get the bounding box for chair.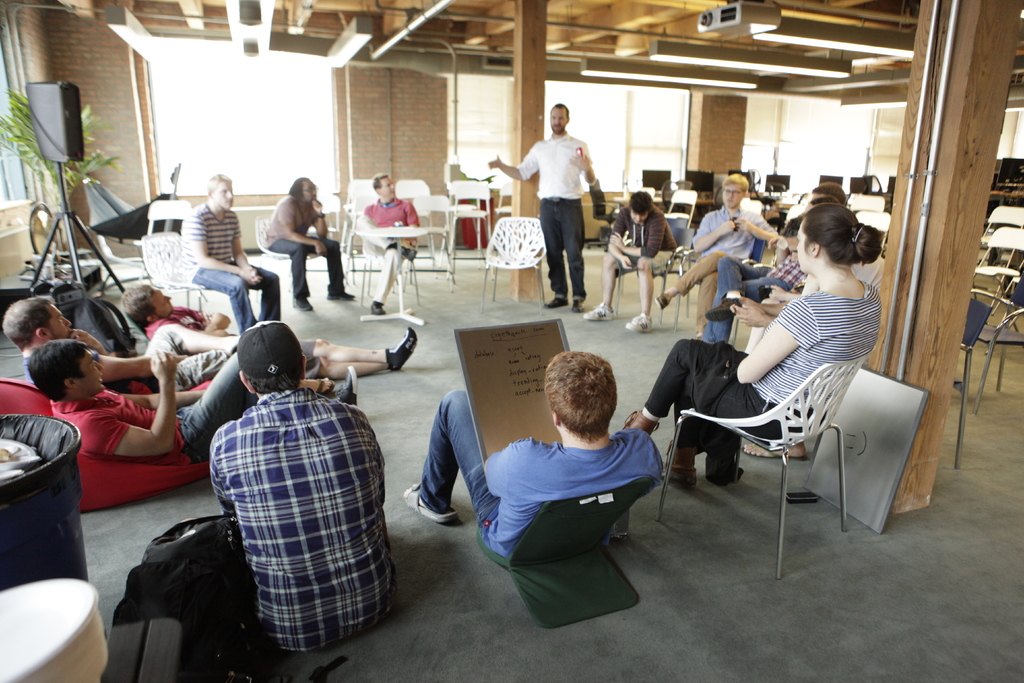
[x1=338, y1=180, x2=383, y2=256].
